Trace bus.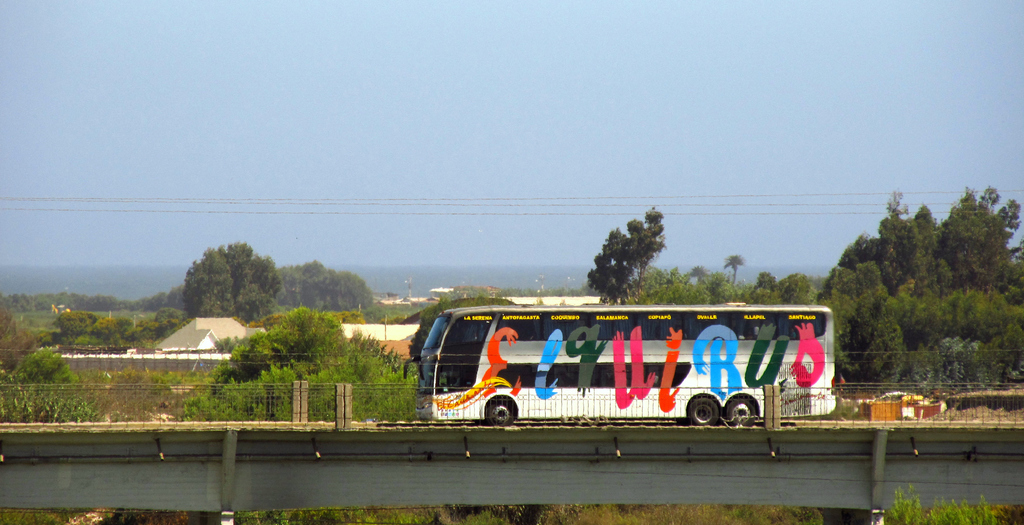
Traced to locate(396, 300, 850, 433).
